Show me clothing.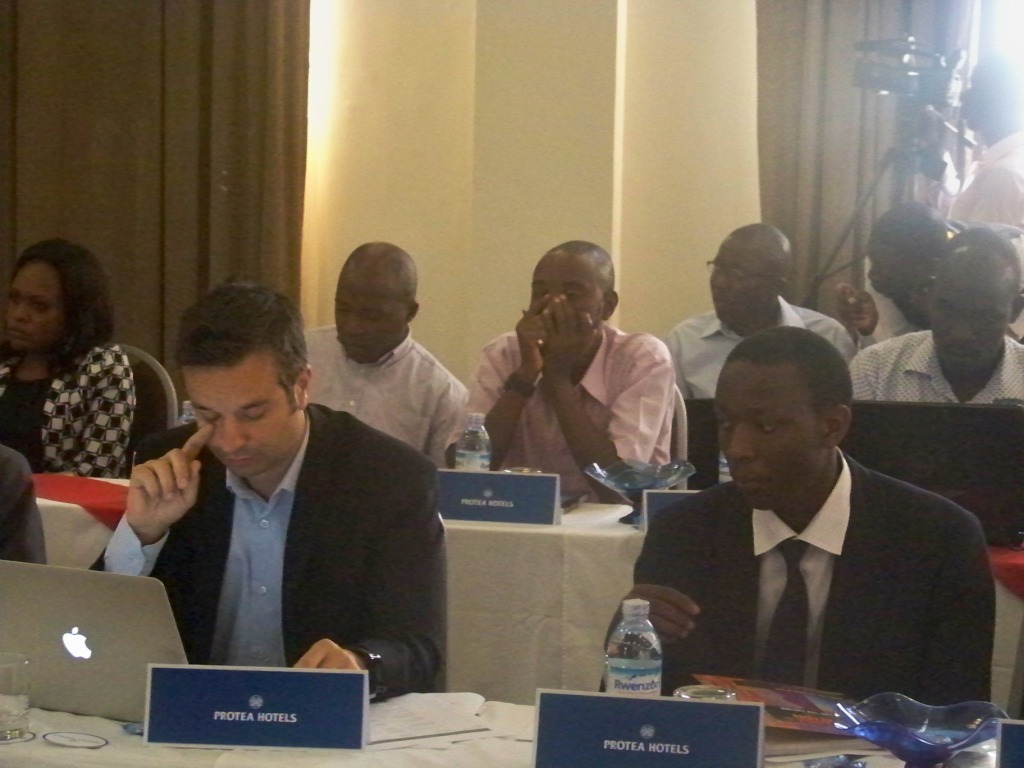
clothing is here: rect(436, 324, 676, 507).
